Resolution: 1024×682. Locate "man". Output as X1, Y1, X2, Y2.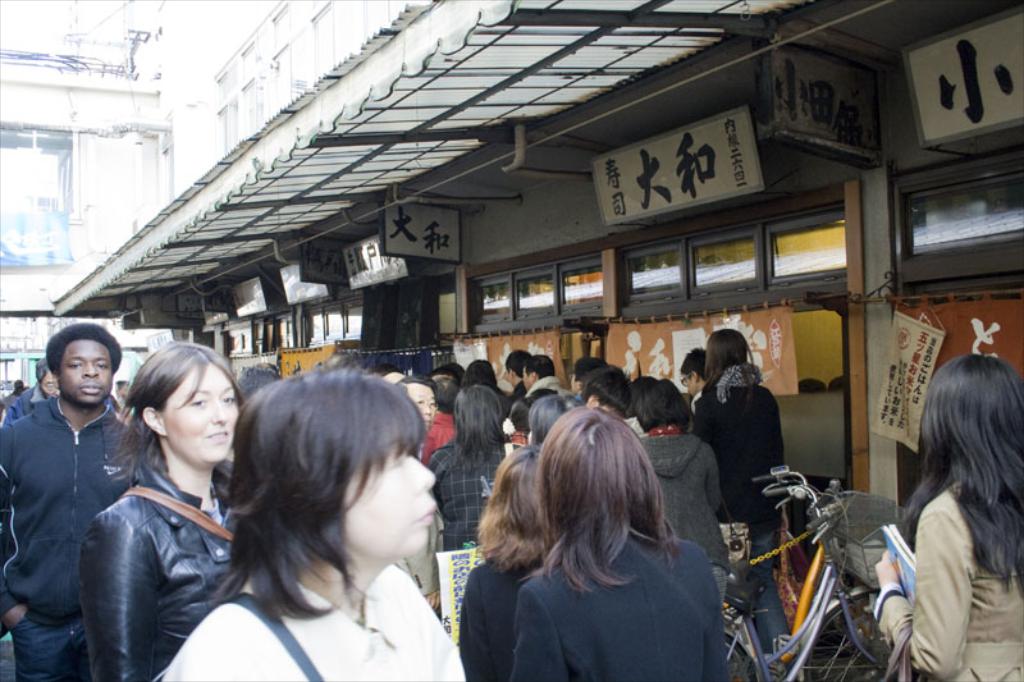
19, 306, 166, 672.
